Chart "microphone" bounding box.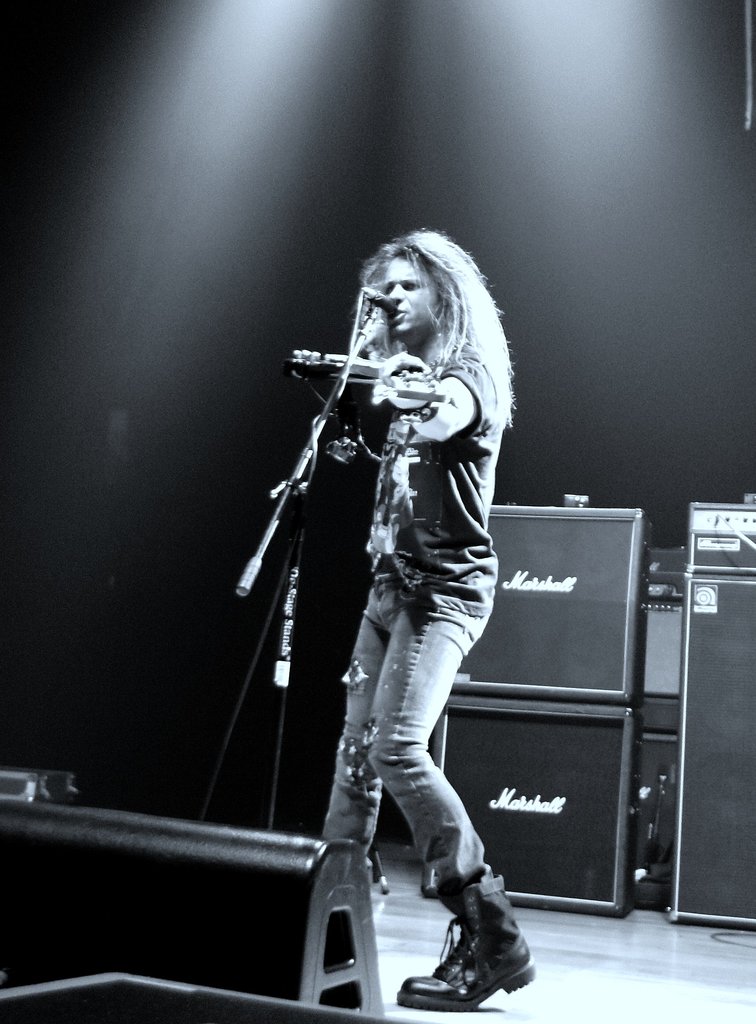
Charted: {"x1": 363, "y1": 286, "x2": 397, "y2": 321}.
